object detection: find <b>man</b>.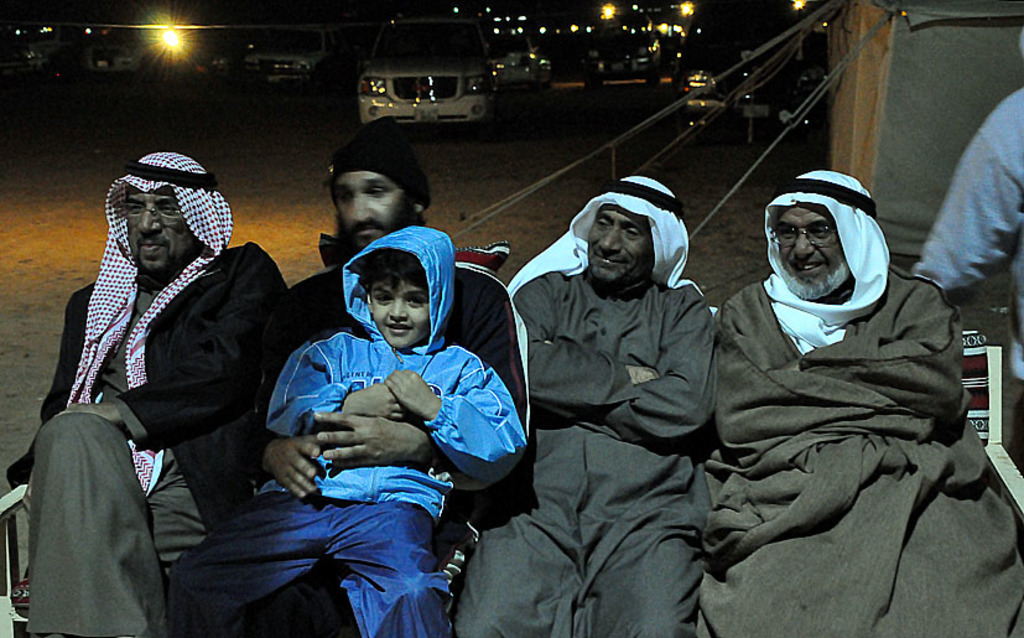
(left=696, top=165, right=988, bottom=619).
